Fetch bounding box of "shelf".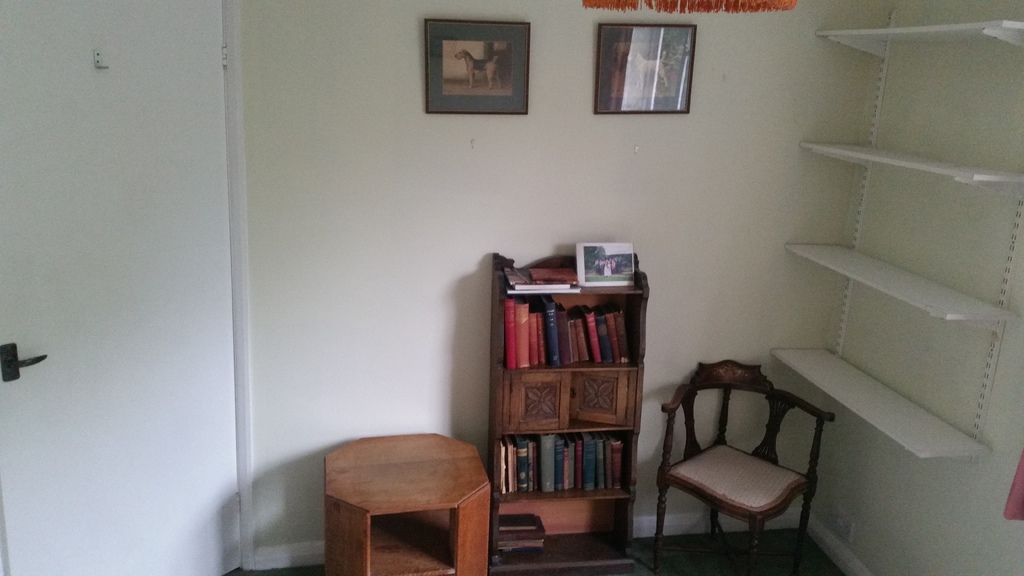
Bbox: 767, 345, 990, 468.
